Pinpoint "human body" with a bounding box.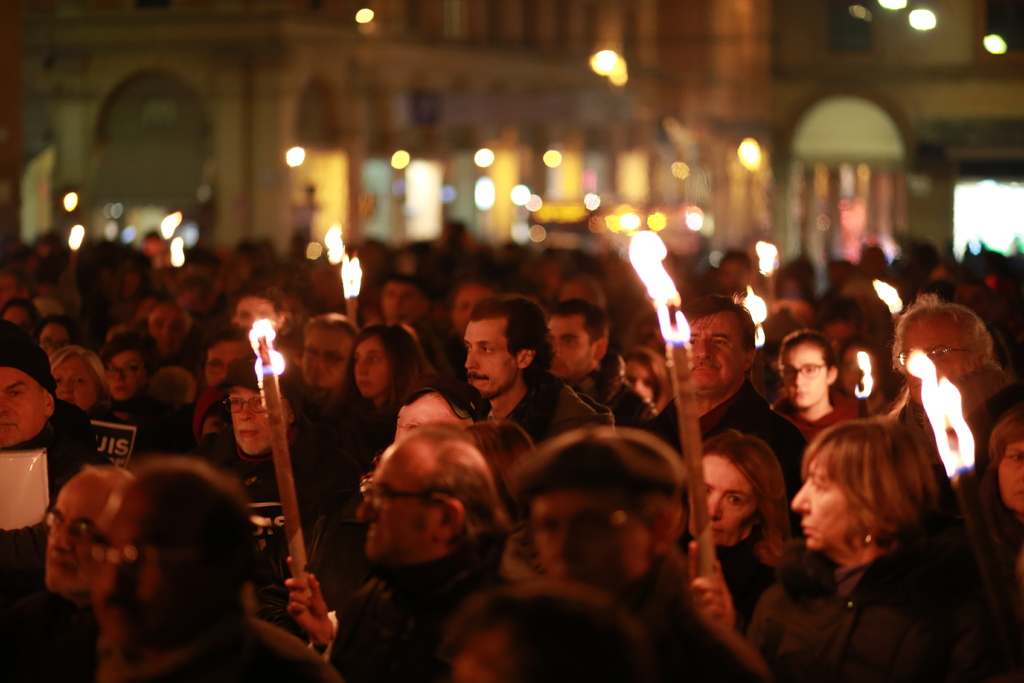
x1=0 y1=396 x2=92 y2=682.
